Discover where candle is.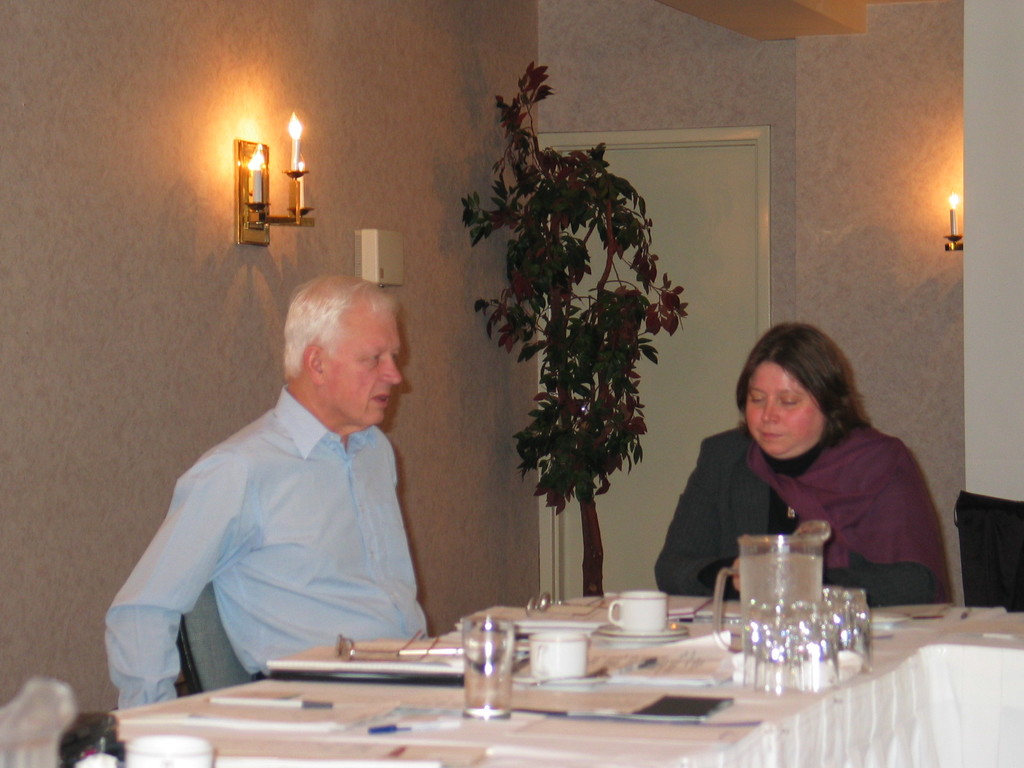
Discovered at [252, 151, 262, 199].
